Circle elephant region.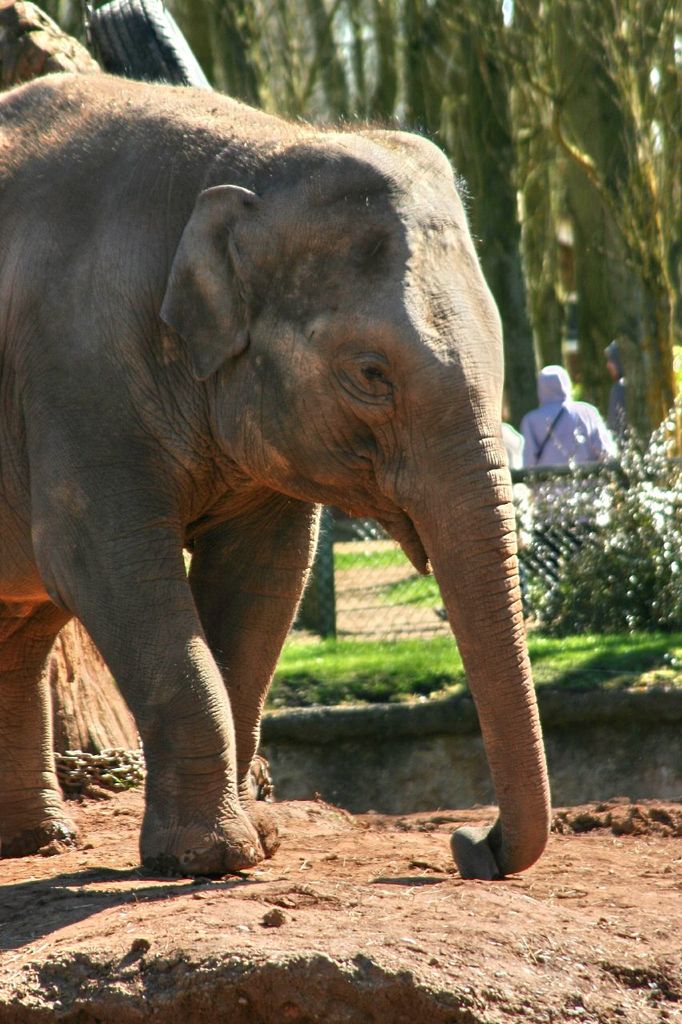
Region: region(7, 75, 584, 893).
